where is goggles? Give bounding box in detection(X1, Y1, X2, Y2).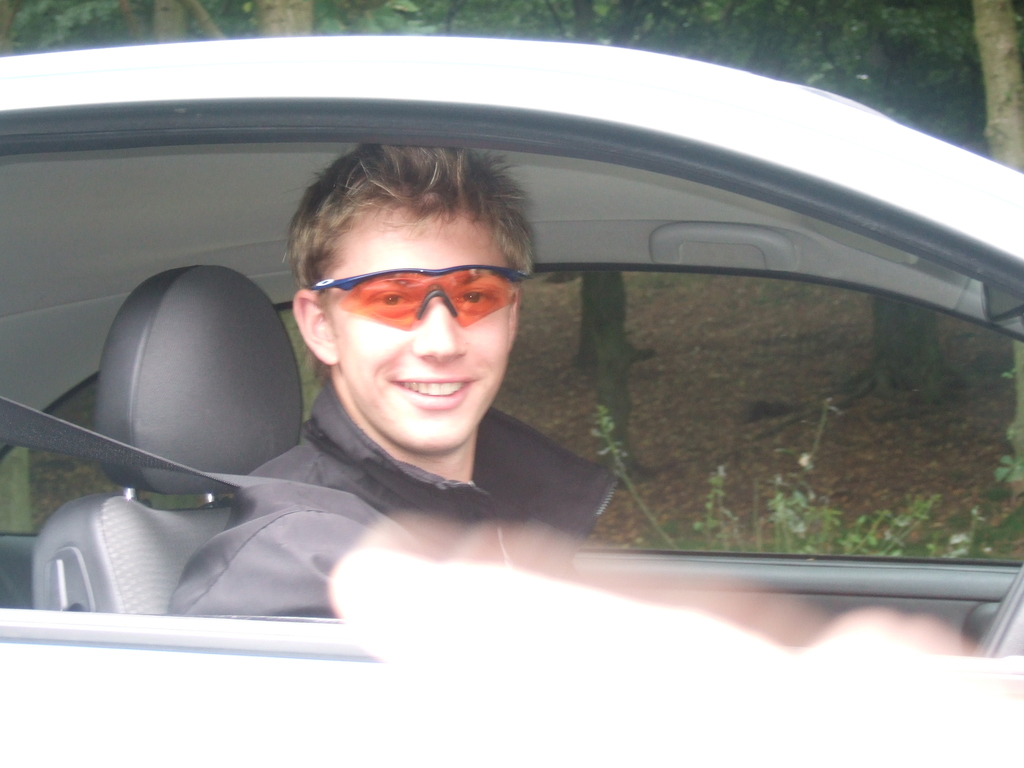
detection(293, 257, 544, 352).
